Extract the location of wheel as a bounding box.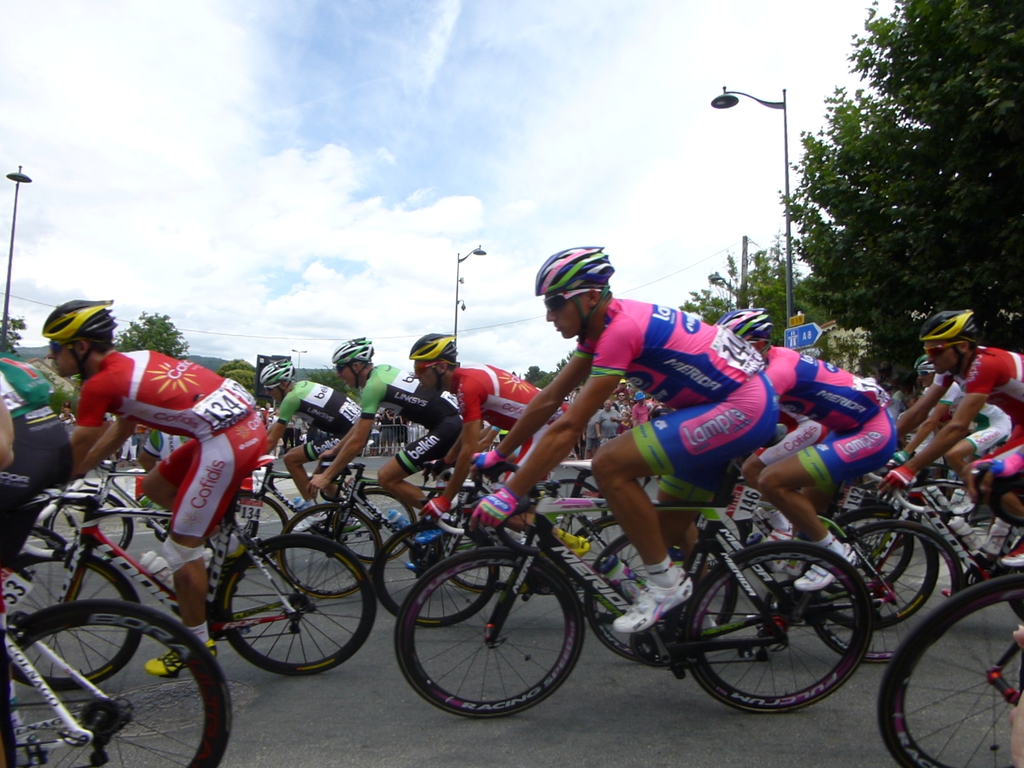
select_region(547, 477, 607, 542).
